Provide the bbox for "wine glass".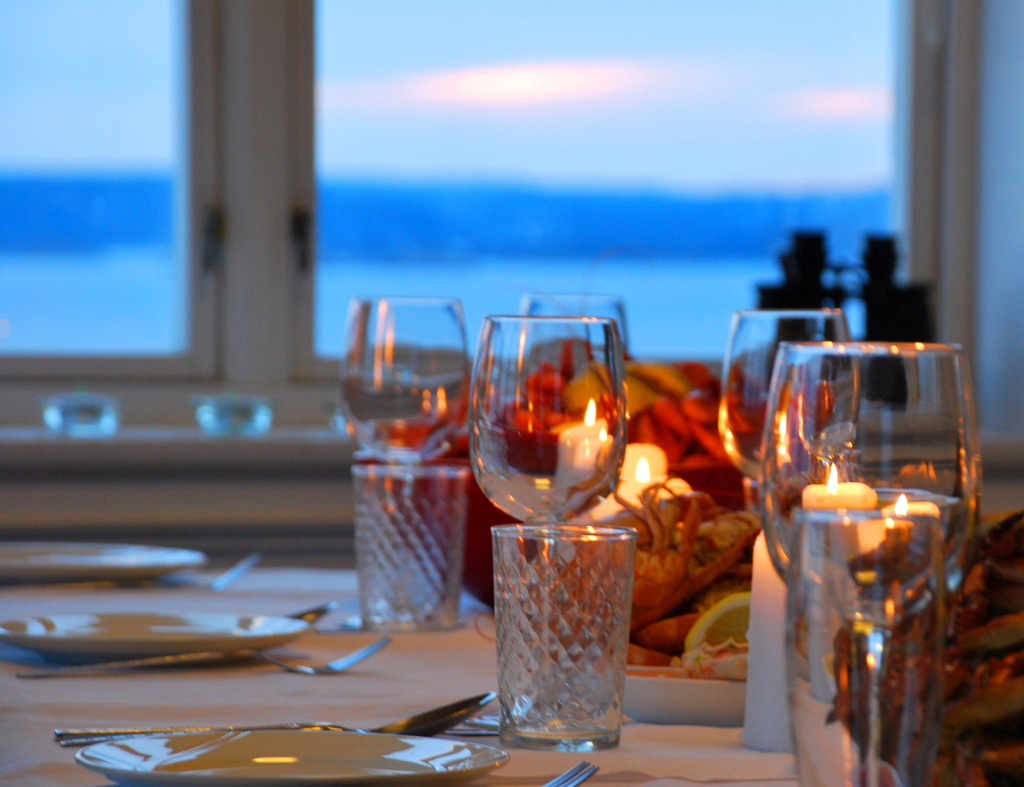
(x1=522, y1=284, x2=630, y2=715).
